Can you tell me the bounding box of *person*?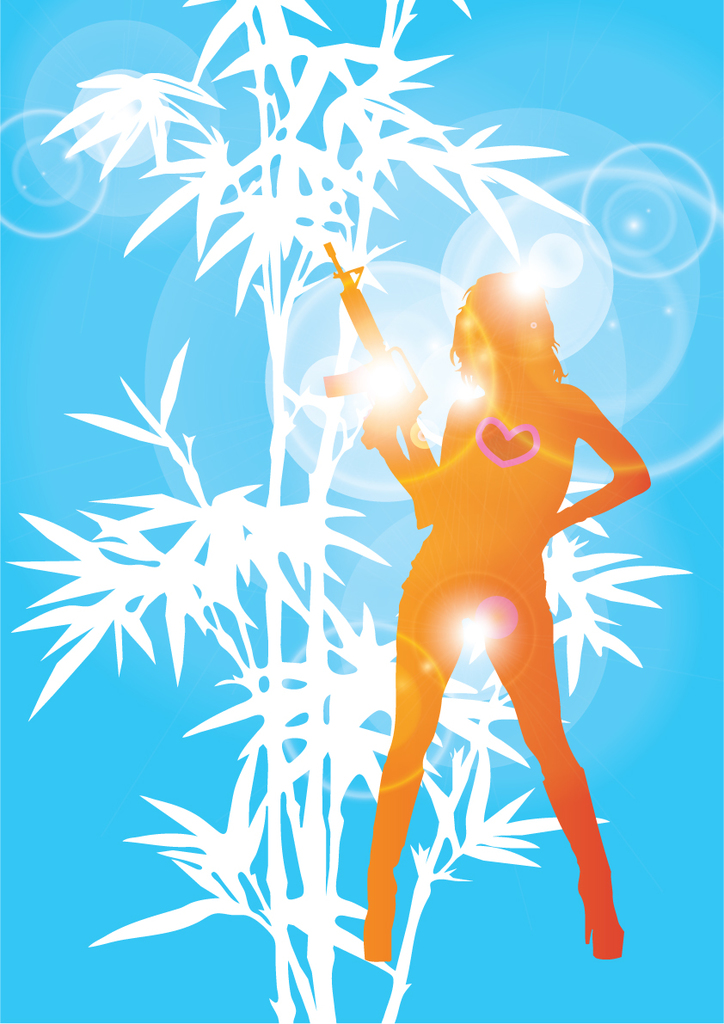
<region>361, 270, 653, 964</region>.
